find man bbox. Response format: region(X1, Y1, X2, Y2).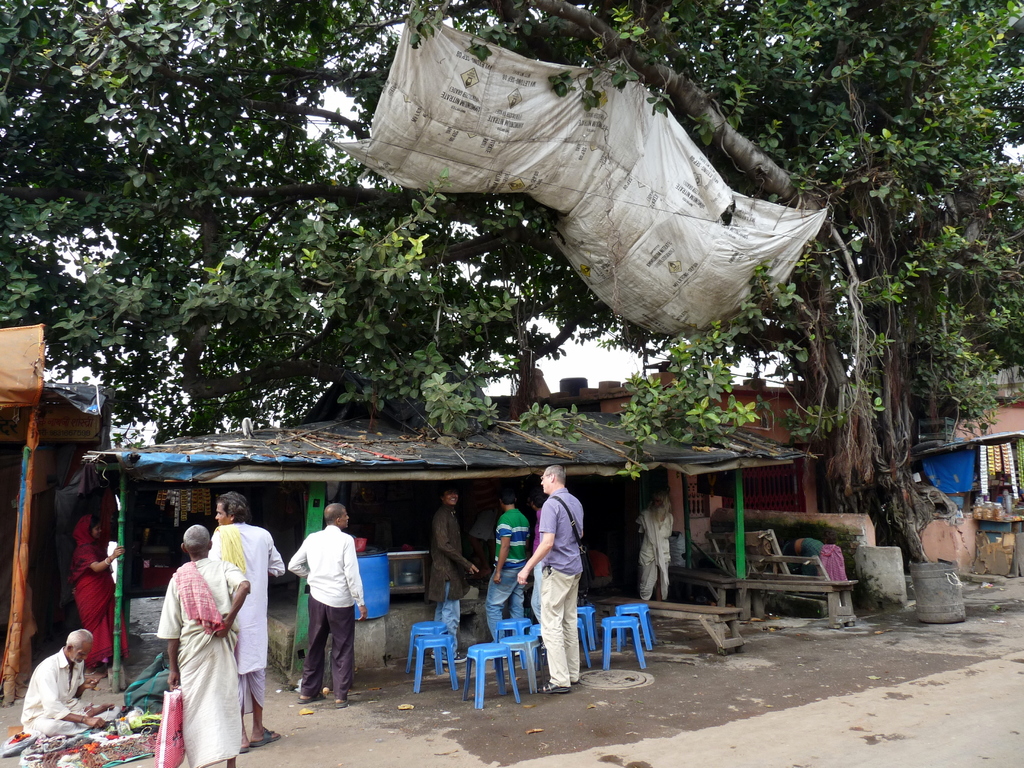
region(634, 492, 677, 605).
